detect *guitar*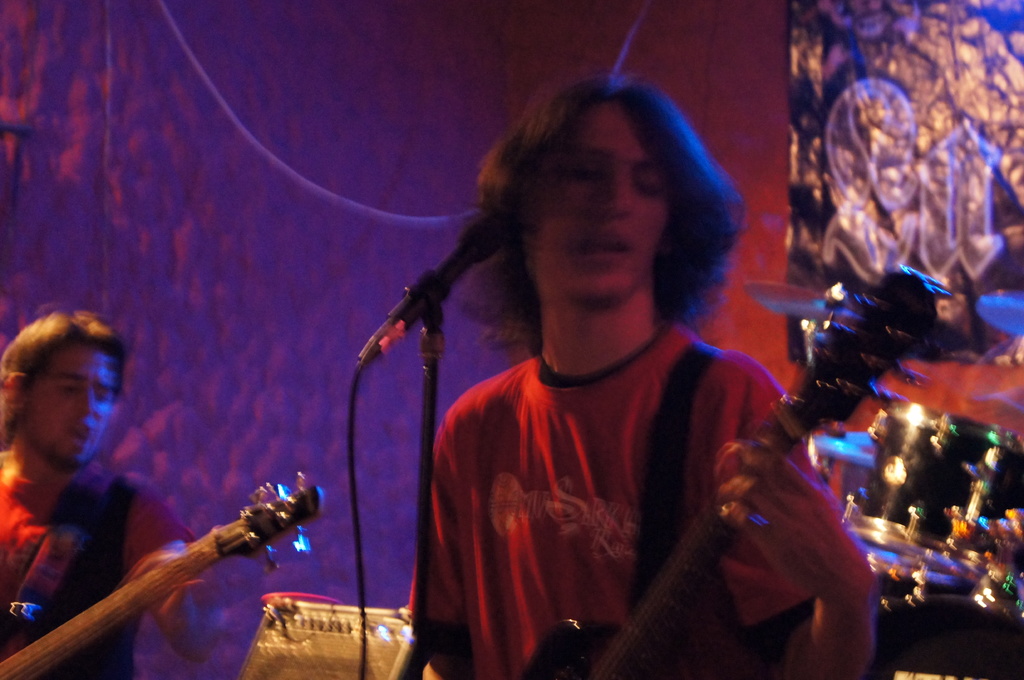
(left=7, top=461, right=327, bottom=664)
